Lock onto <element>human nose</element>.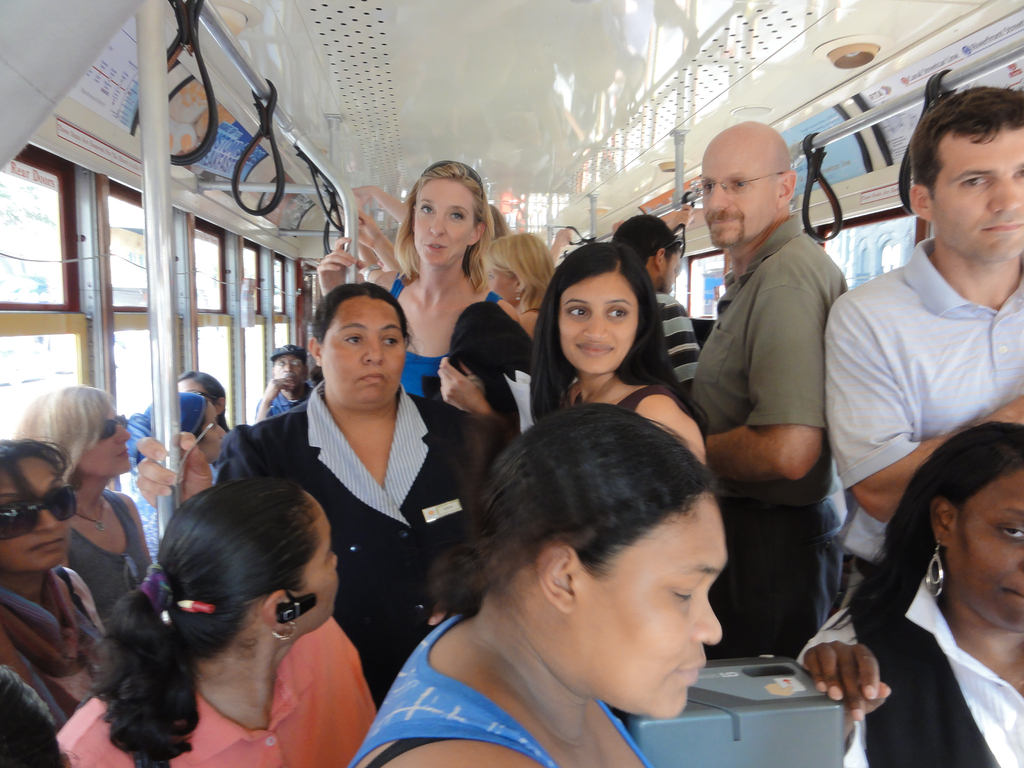
Locked: [708,186,730,211].
